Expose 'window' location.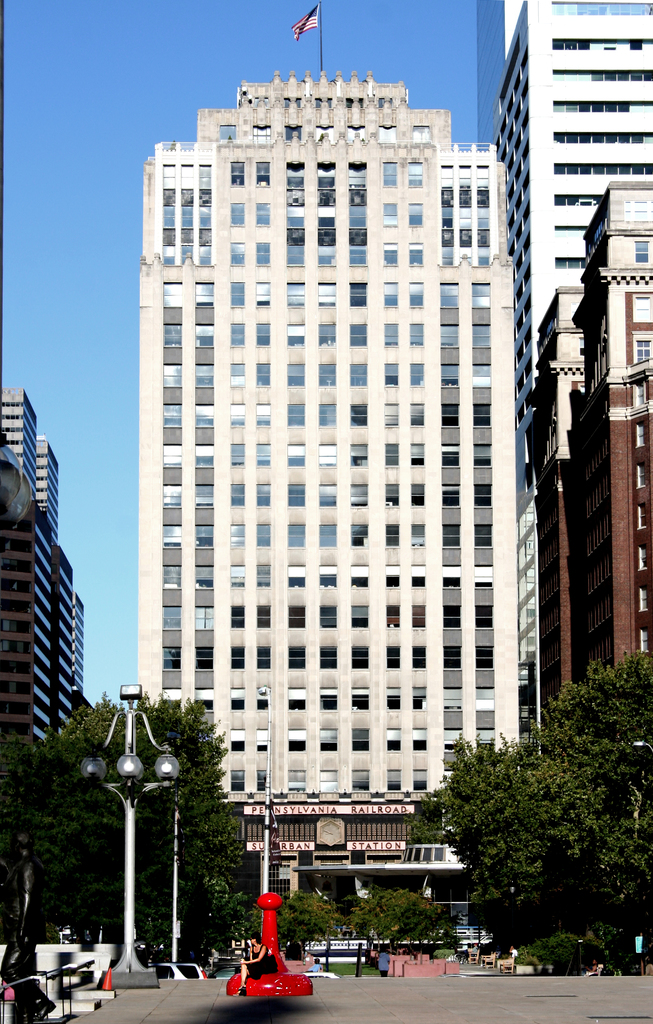
Exposed at x1=320, y1=563, x2=339, y2=588.
